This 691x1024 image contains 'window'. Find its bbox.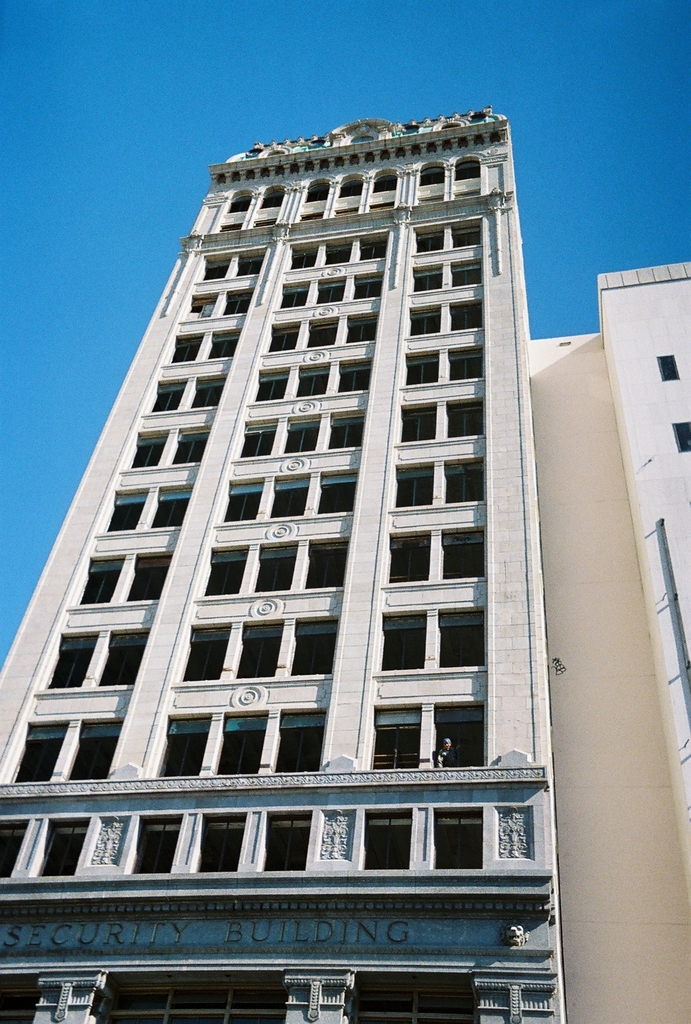
83/558/125/602.
